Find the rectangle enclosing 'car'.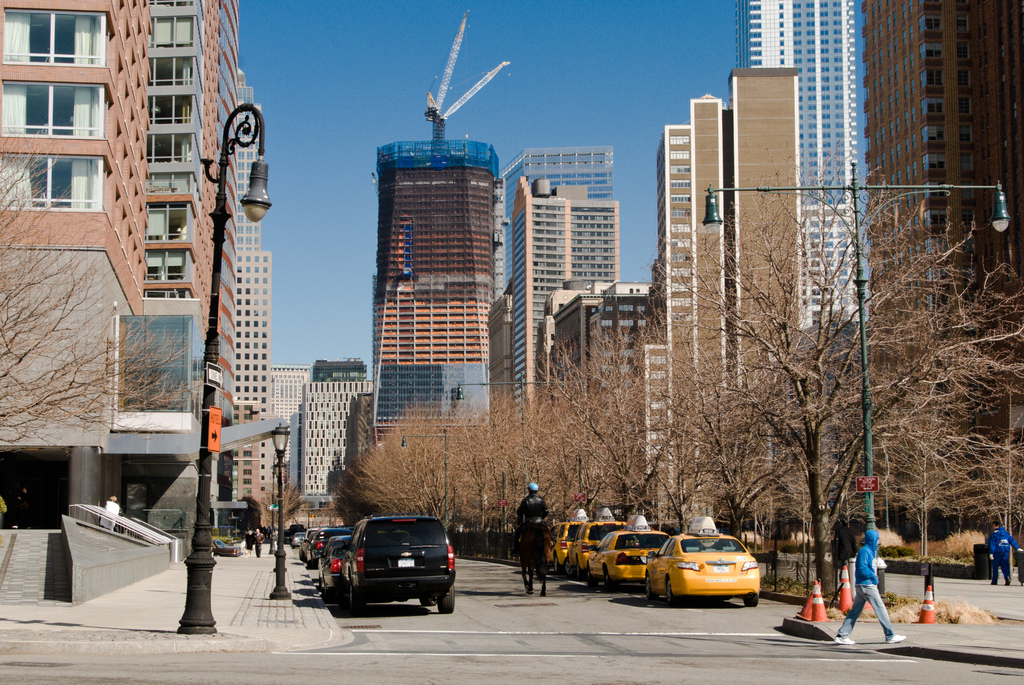
320:536:342:604.
